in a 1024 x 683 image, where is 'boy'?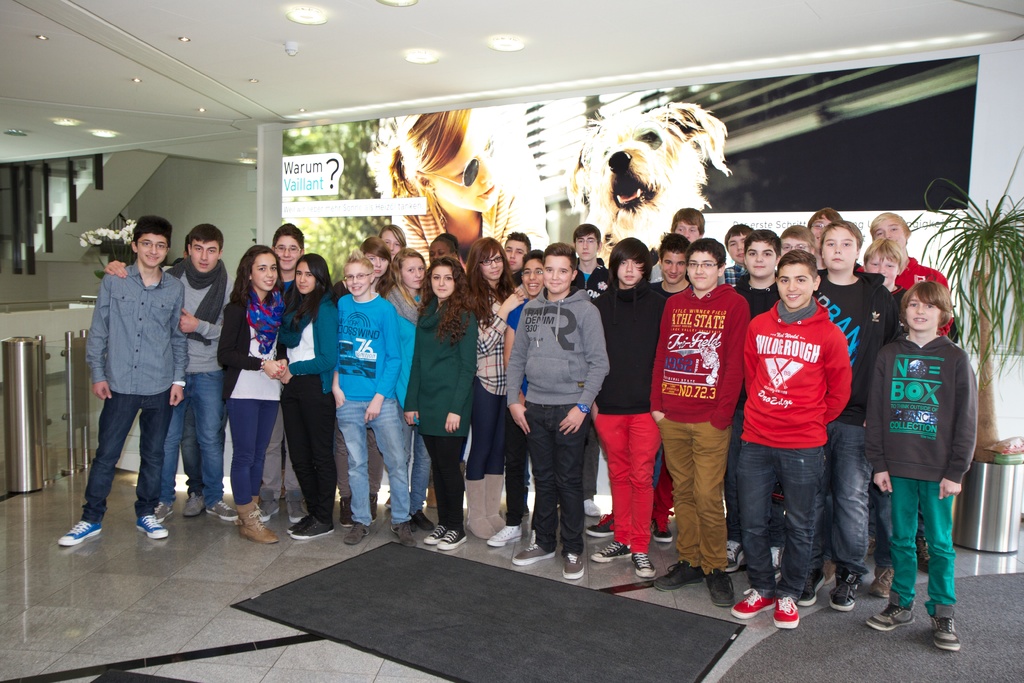
<box>56,215,188,548</box>.
